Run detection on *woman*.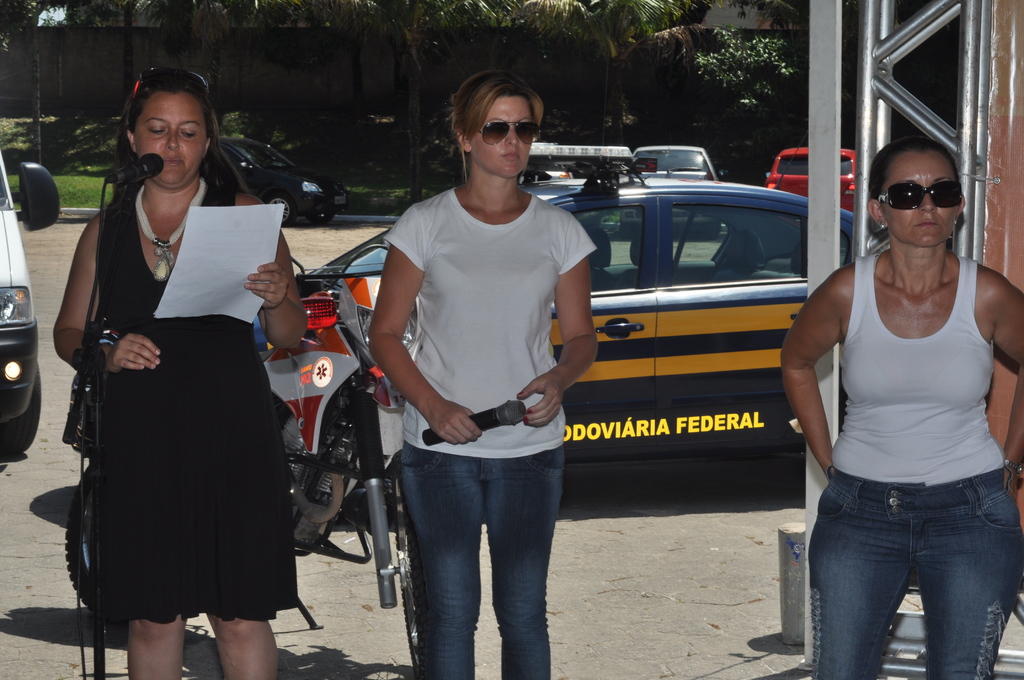
Result: (61, 65, 293, 679).
